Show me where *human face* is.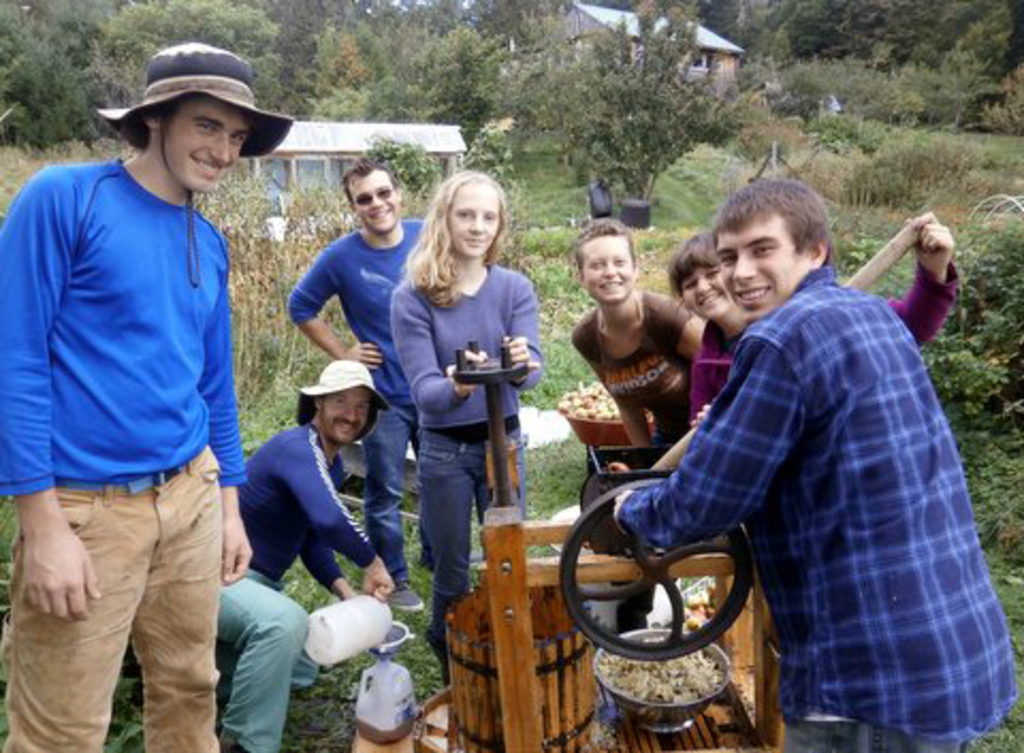
*human face* is at {"left": 322, "top": 386, "right": 373, "bottom": 442}.
